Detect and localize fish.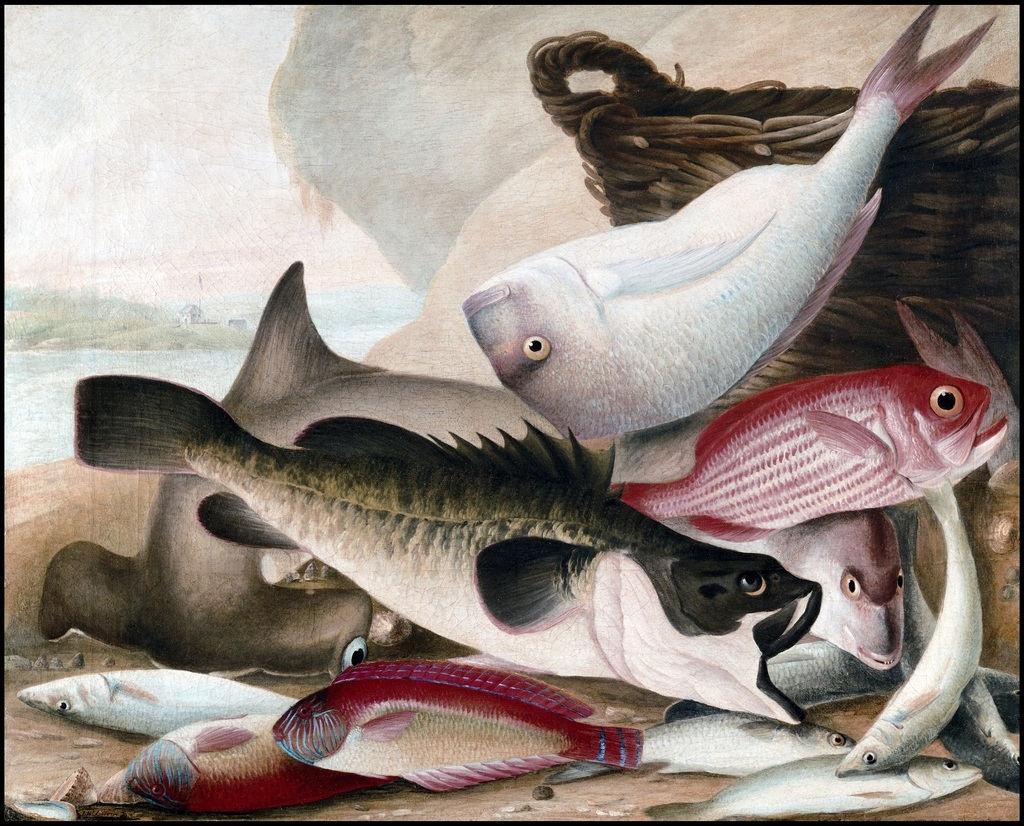
Localized at locate(556, 711, 860, 787).
